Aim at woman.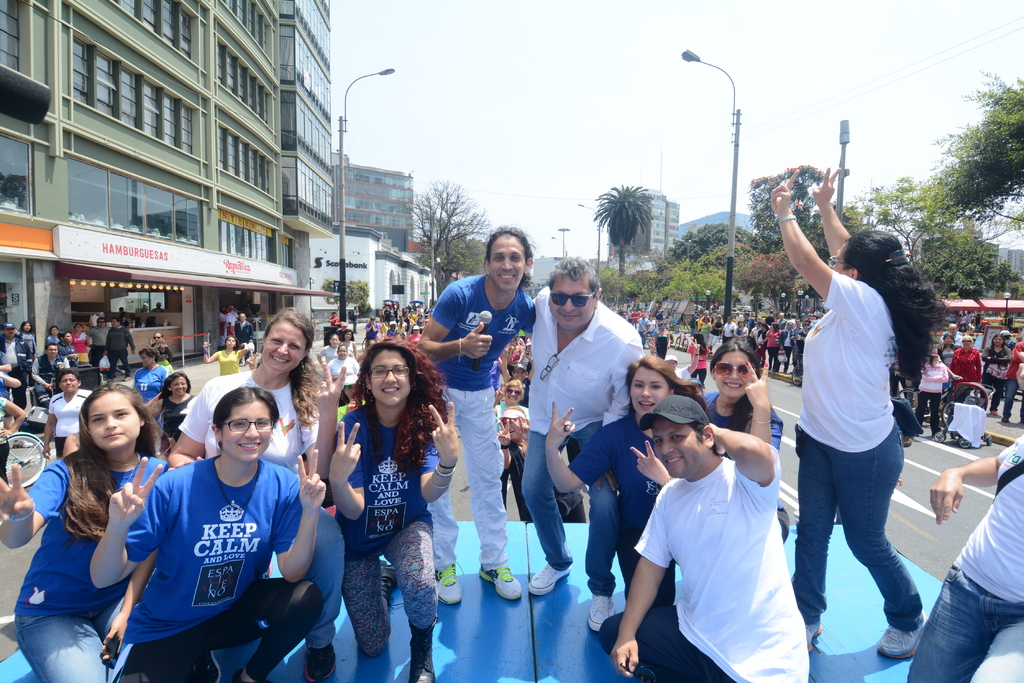
Aimed at x1=14, y1=319, x2=39, y2=387.
